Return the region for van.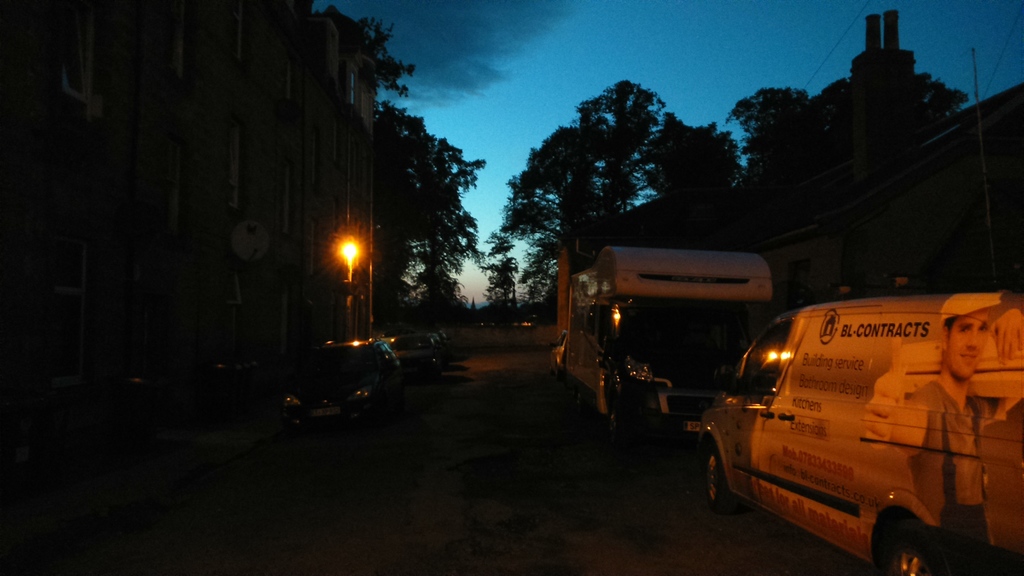
bbox=[697, 290, 1023, 575].
